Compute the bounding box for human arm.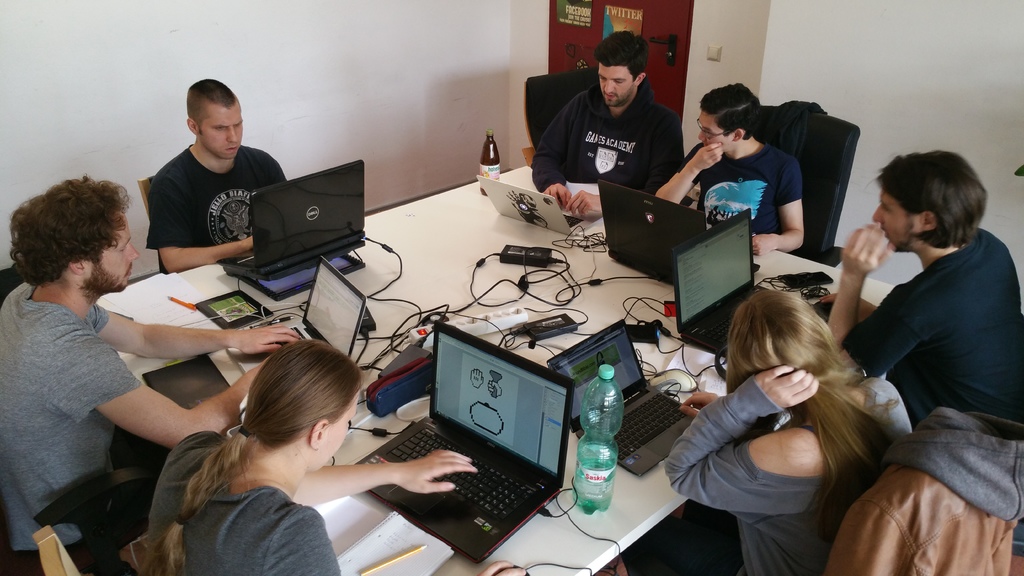
63 338 310 452.
